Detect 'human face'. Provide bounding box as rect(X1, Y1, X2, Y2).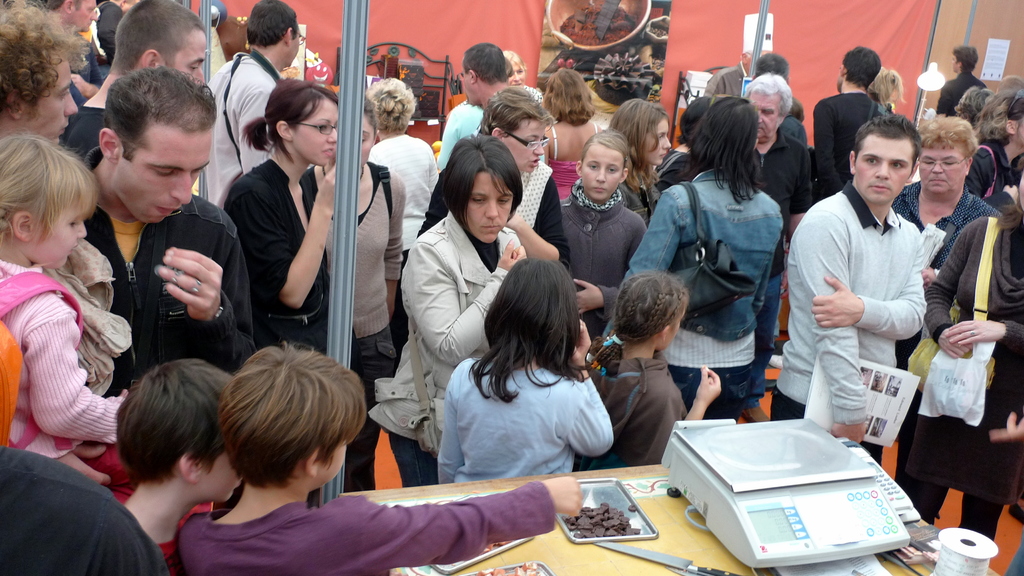
rect(20, 62, 76, 145).
